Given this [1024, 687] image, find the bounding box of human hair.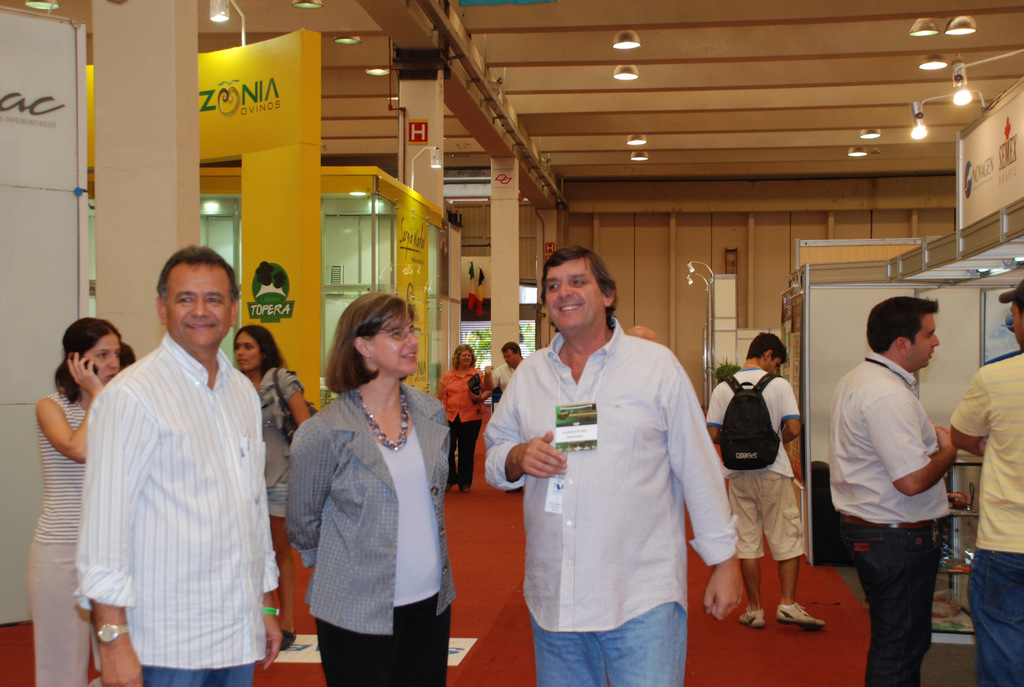
(241, 319, 296, 380).
